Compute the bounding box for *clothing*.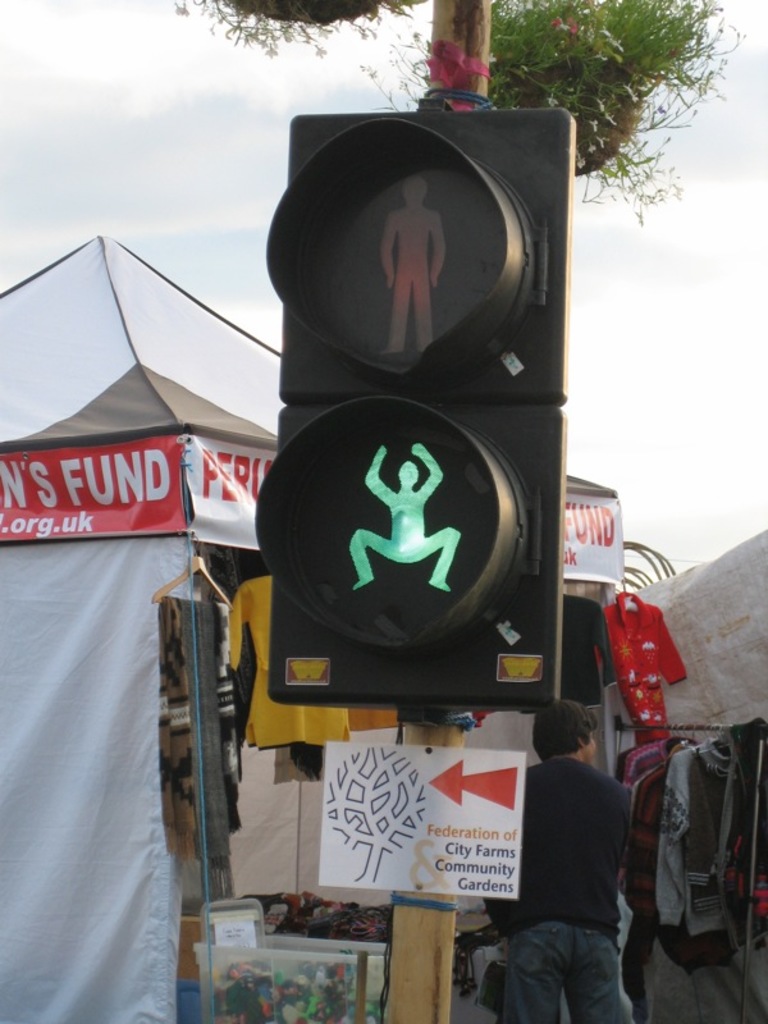
bbox=(613, 585, 682, 736).
